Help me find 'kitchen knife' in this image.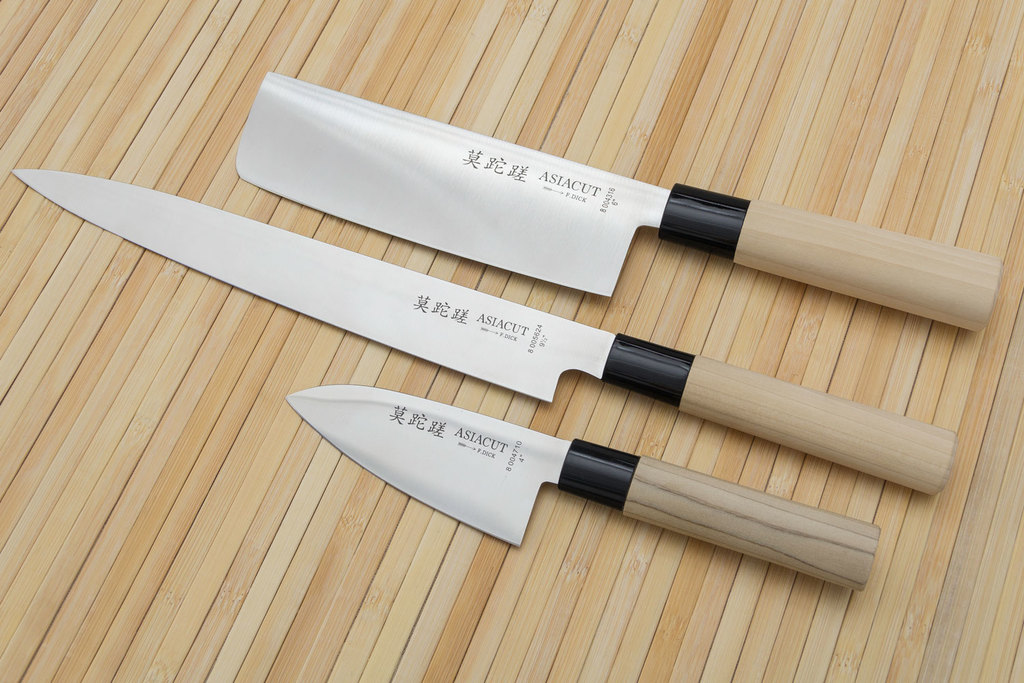
Found it: bbox(233, 68, 1007, 342).
